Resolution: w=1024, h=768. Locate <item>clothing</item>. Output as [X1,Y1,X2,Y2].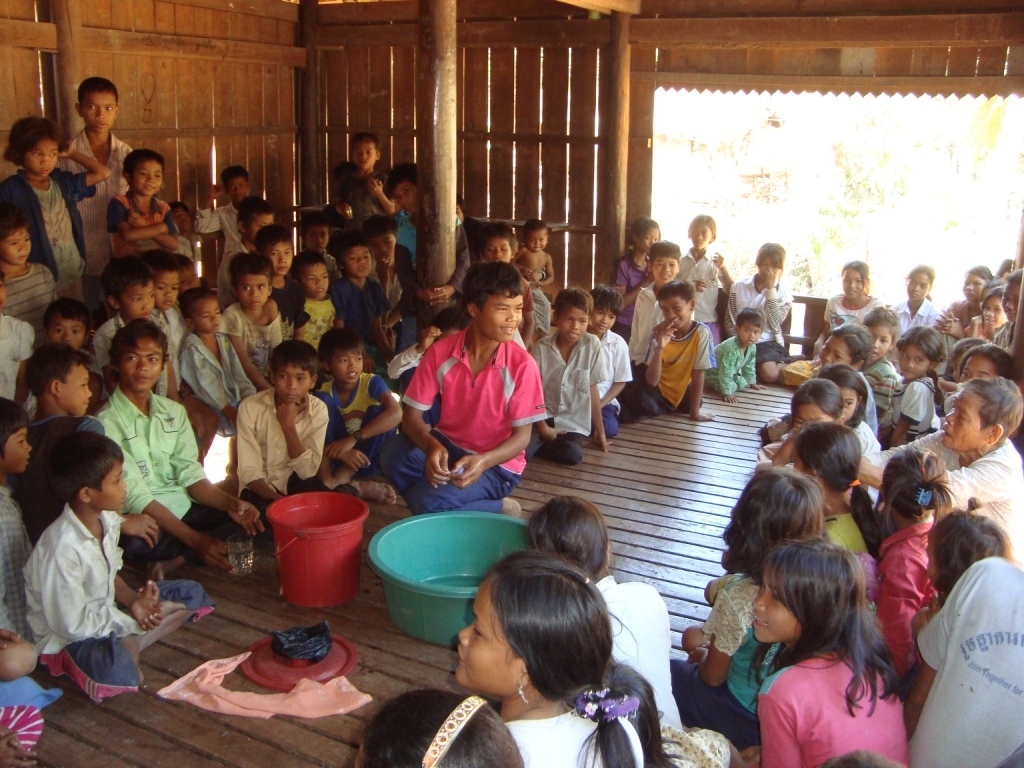
[61,126,153,266].
